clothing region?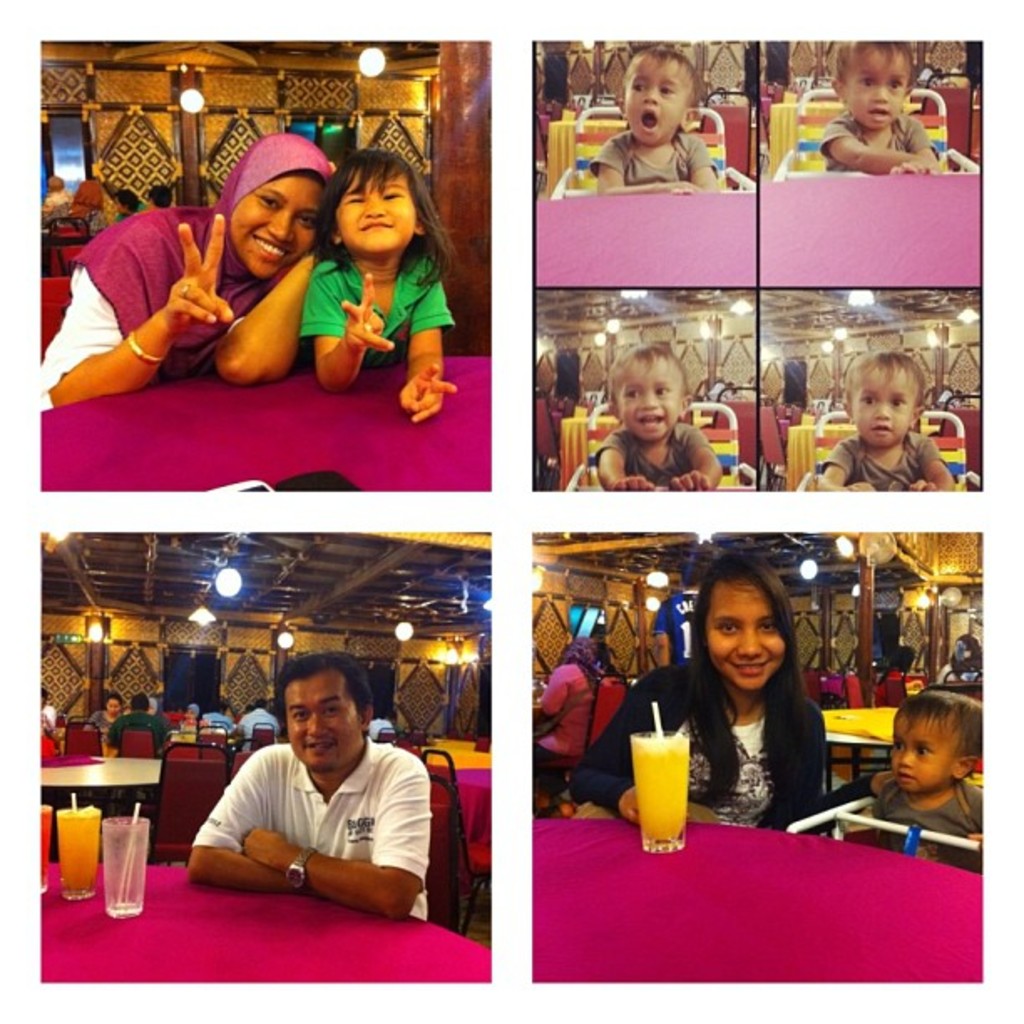
<region>527, 664, 632, 806</region>
